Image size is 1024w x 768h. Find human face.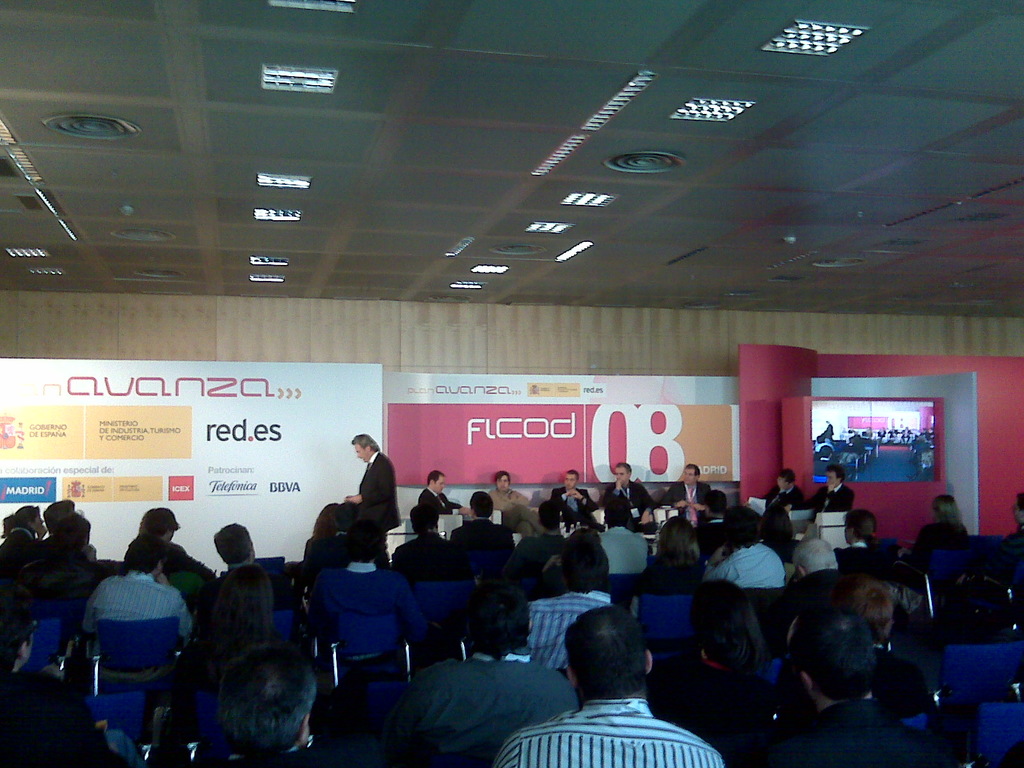
left=497, top=476, right=508, bottom=492.
